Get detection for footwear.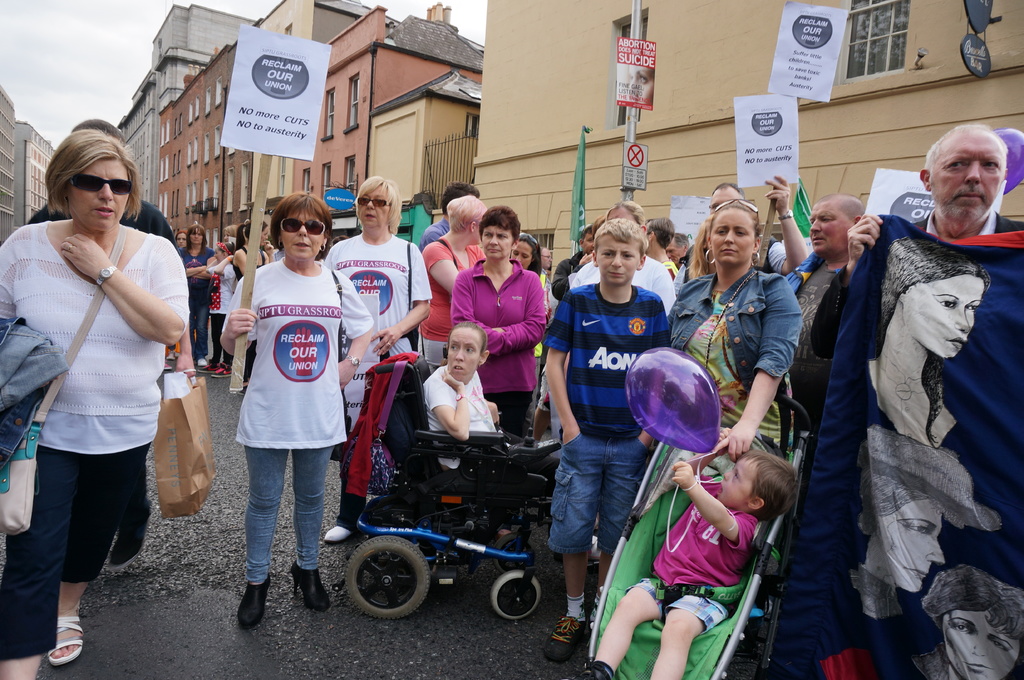
Detection: x1=209 y1=362 x2=230 y2=378.
